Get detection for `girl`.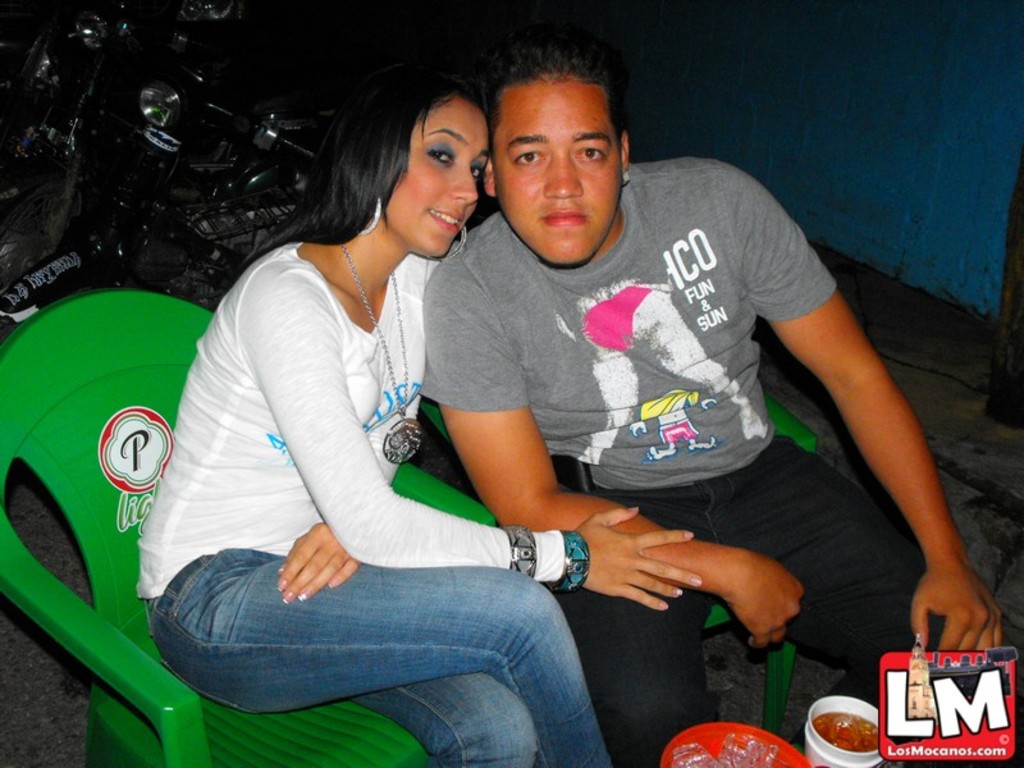
Detection: {"x1": 137, "y1": 61, "x2": 698, "y2": 767}.
